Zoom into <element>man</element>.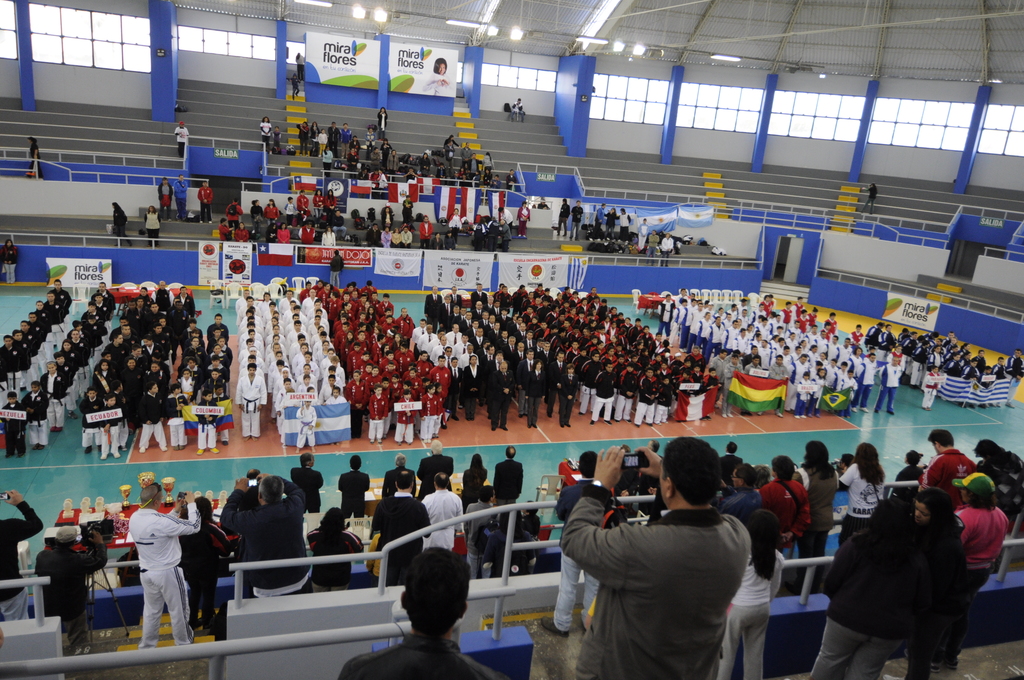
Zoom target: [173, 174, 190, 221].
